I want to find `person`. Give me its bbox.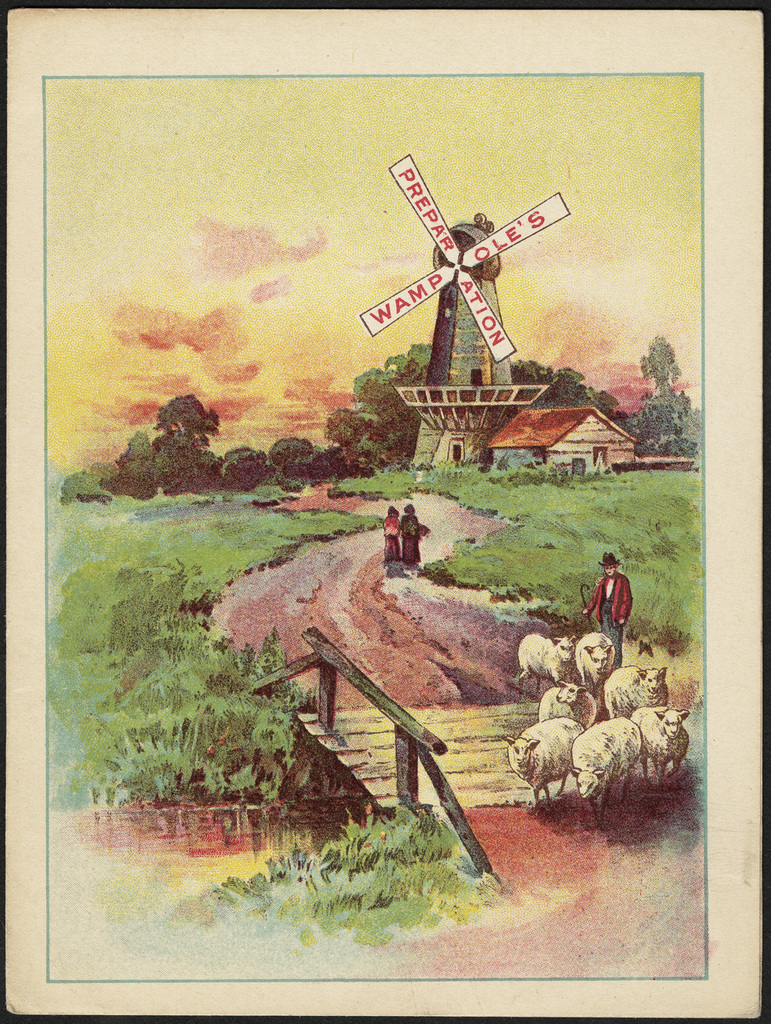
Rect(395, 504, 427, 560).
